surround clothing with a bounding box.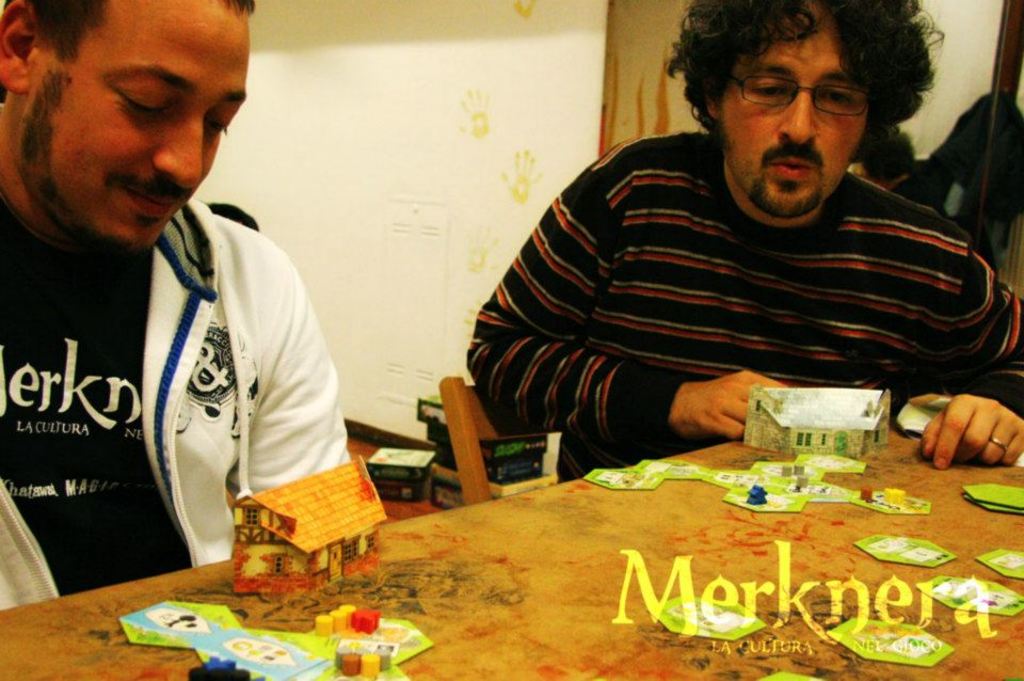
457, 124, 1023, 478.
